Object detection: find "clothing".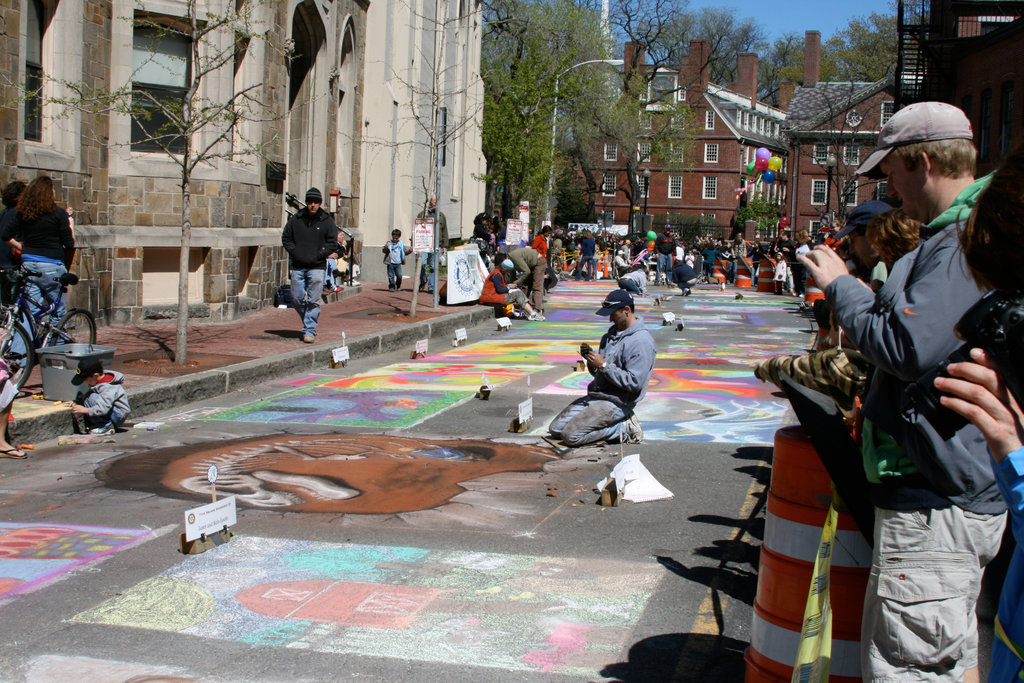
pyautogui.locateOnScreen(772, 256, 785, 291).
